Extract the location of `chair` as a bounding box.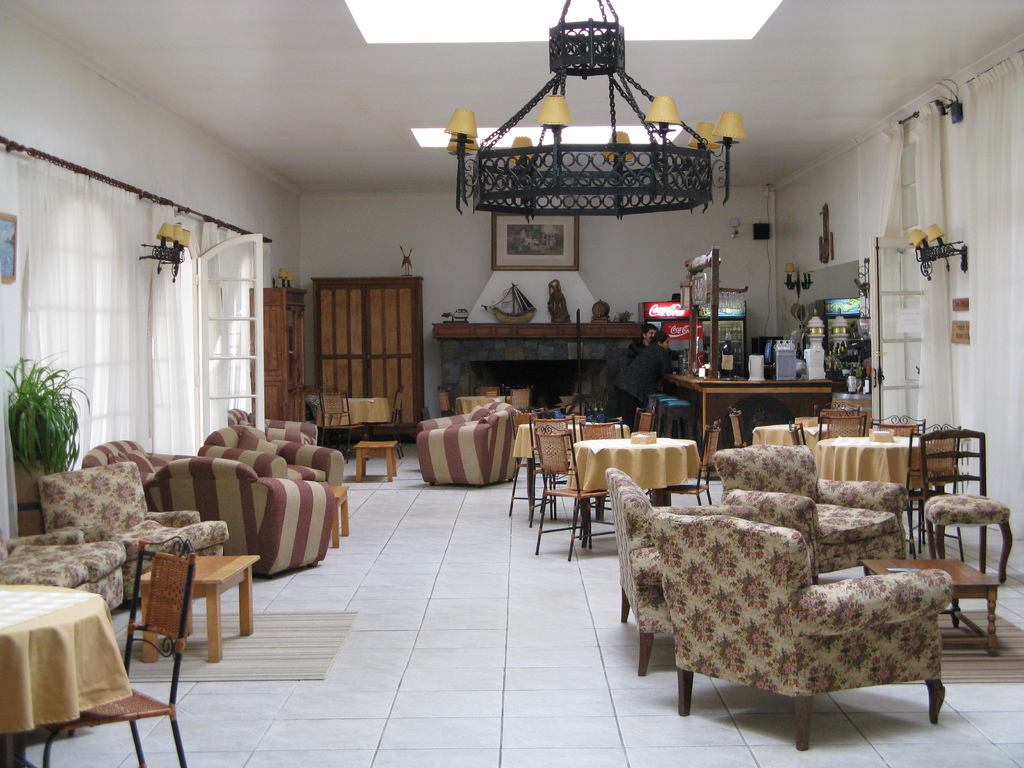
box=[356, 386, 406, 463].
